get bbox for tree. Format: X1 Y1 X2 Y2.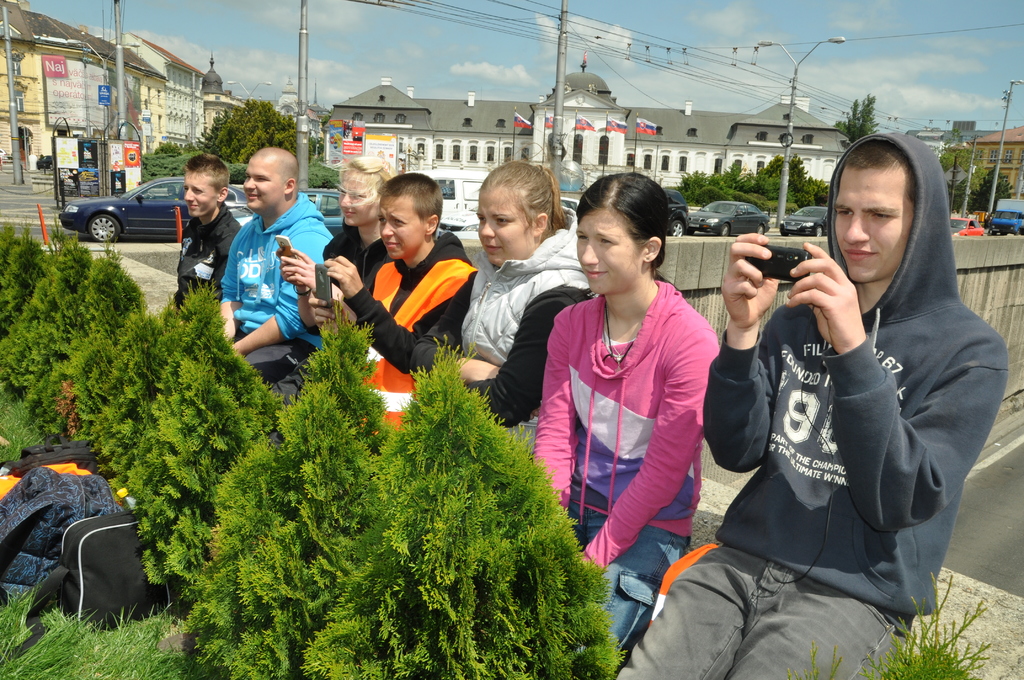
3 213 626 676.
